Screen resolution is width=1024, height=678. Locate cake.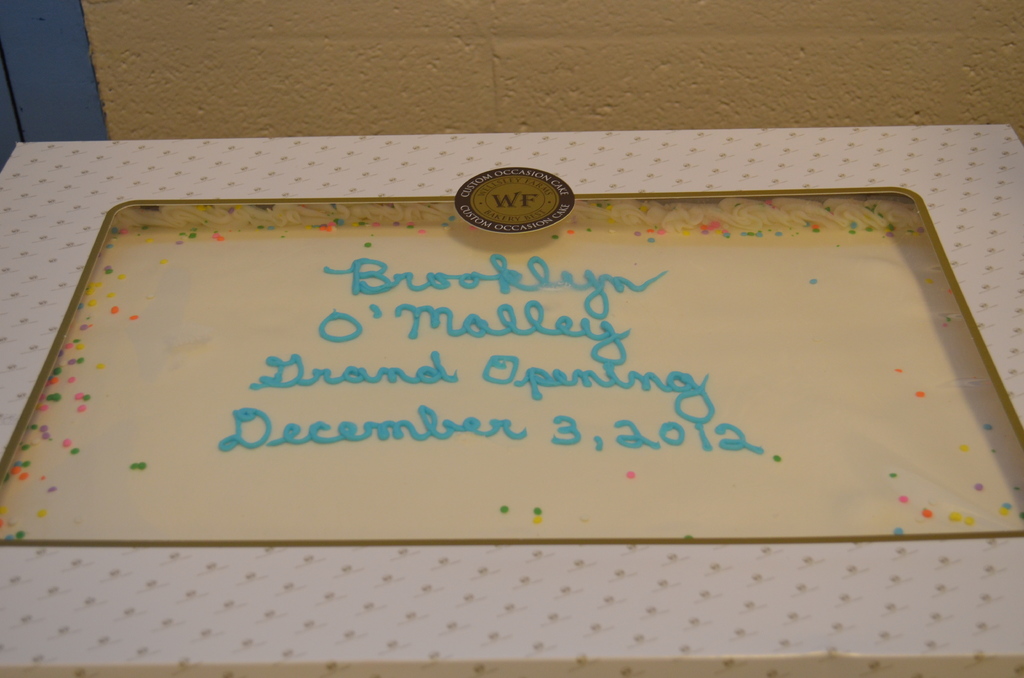
pyautogui.locateOnScreen(0, 202, 1023, 543).
